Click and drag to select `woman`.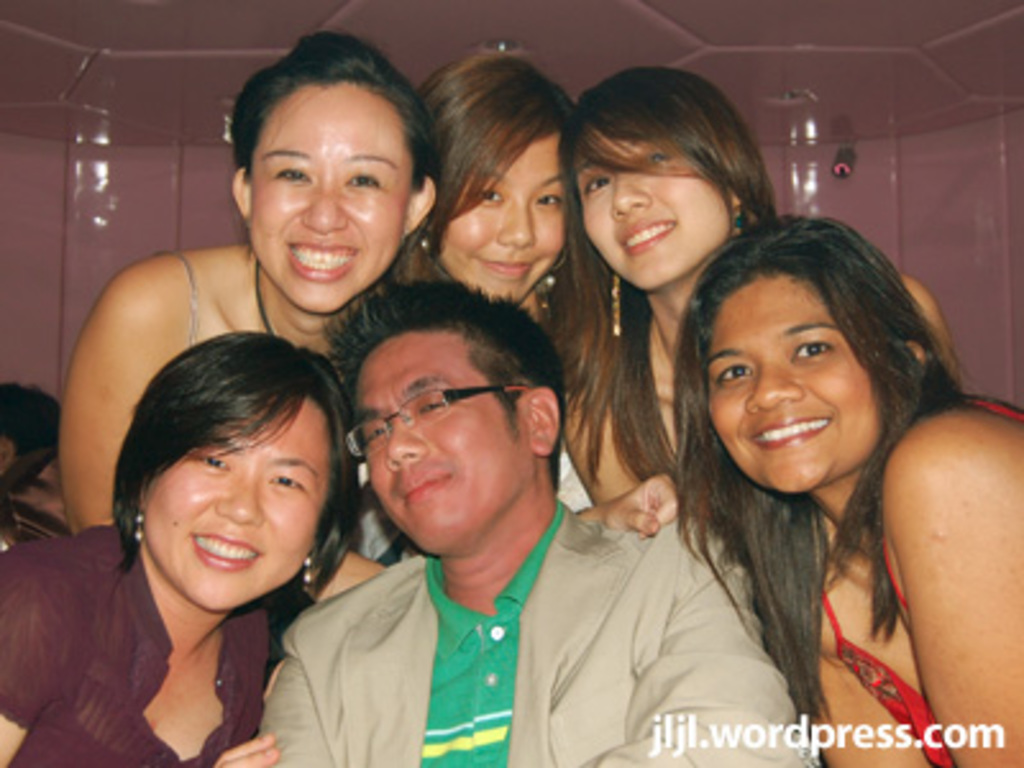
Selection: select_region(18, 23, 443, 538).
